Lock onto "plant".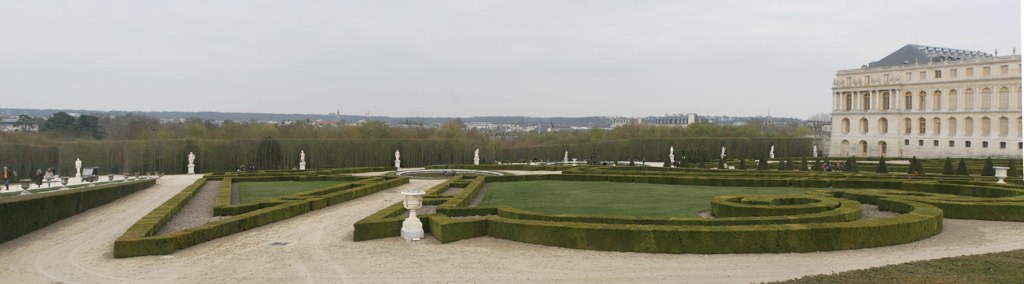
Locked: 913 156 925 179.
